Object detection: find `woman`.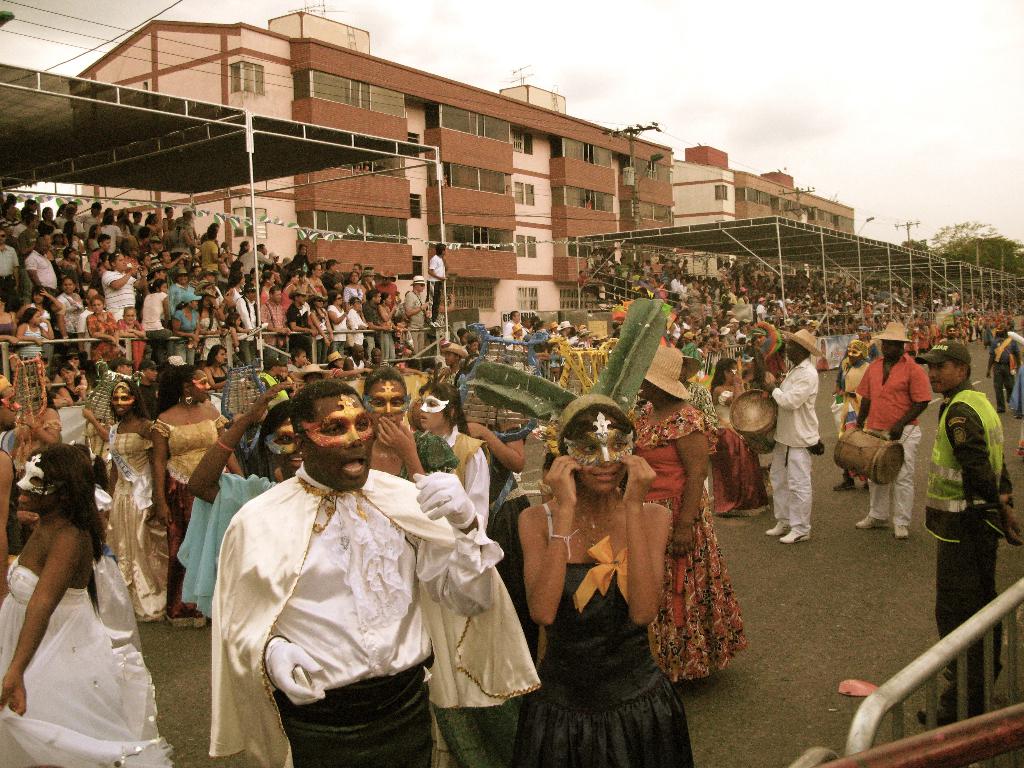
locate(104, 379, 175, 620).
